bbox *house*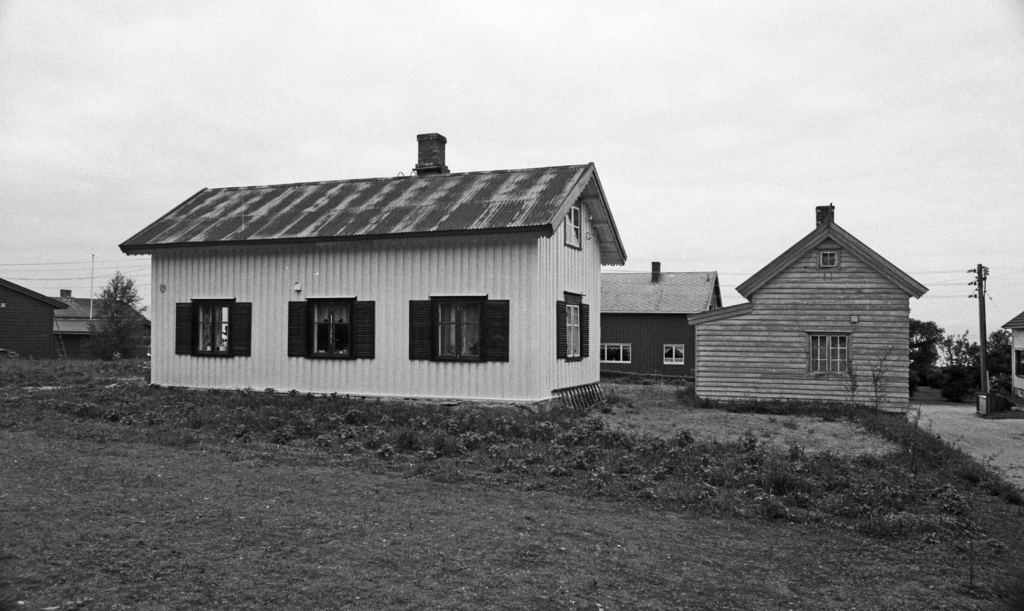
58, 283, 148, 353
